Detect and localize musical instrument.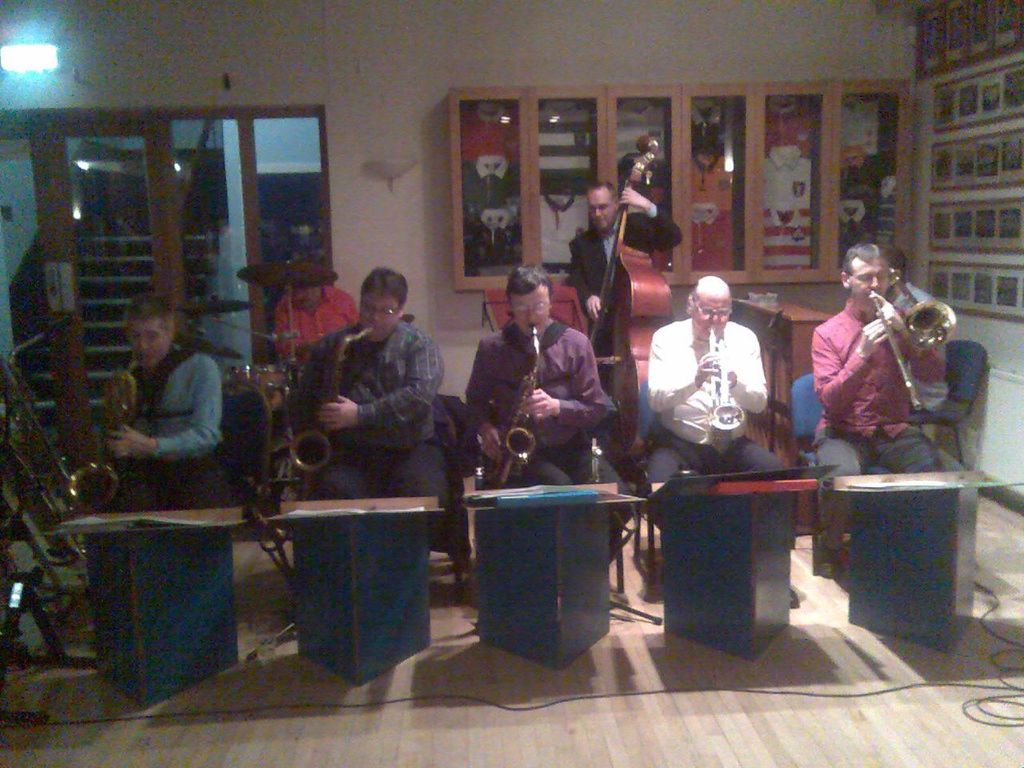
Localized at left=242, top=261, right=342, bottom=337.
